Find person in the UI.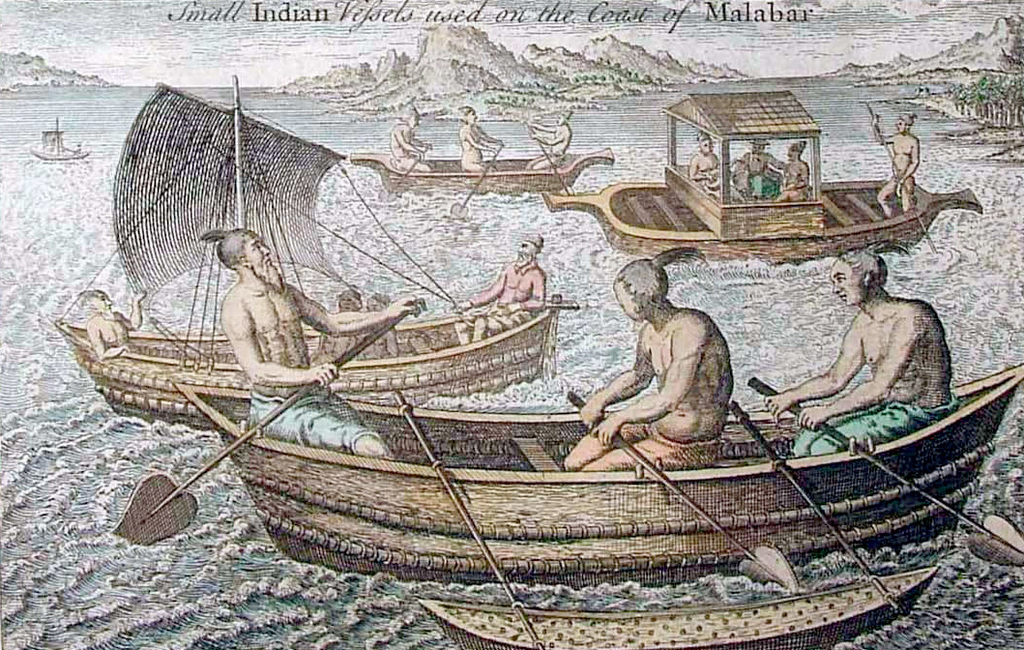
UI element at region(390, 105, 429, 176).
